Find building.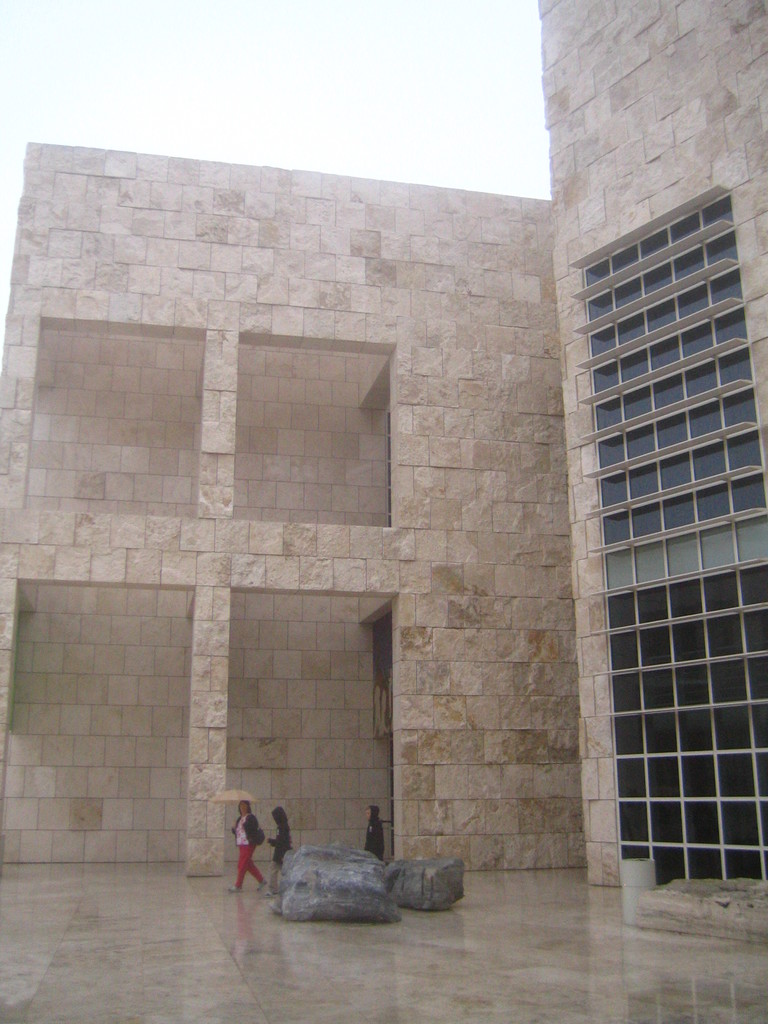
box(0, 138, 589, 893).
